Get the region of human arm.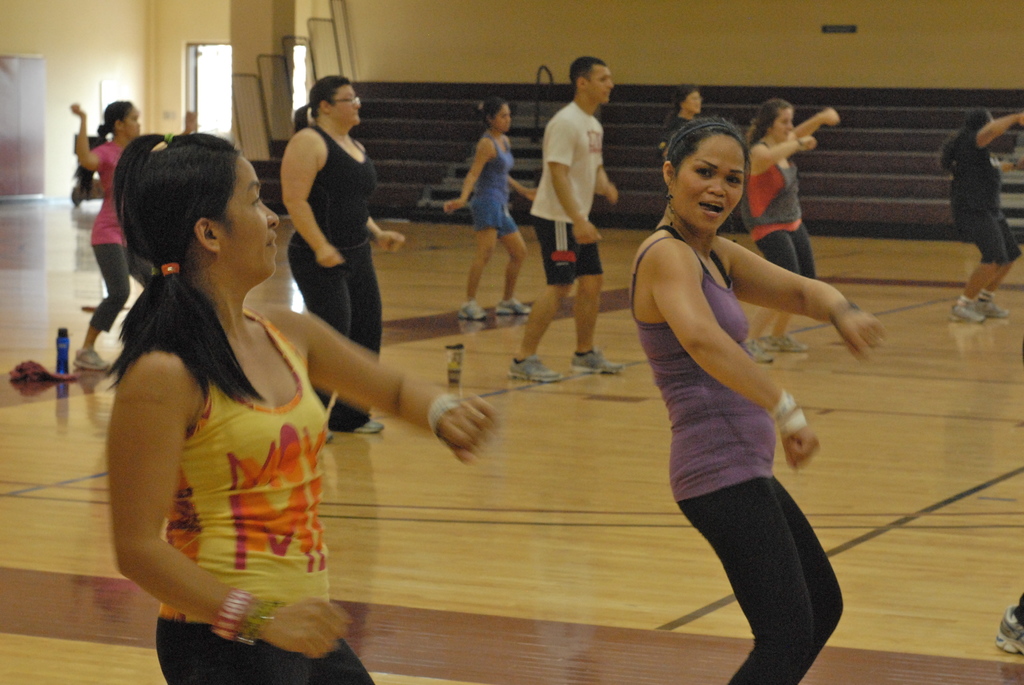
<bbox>68, 90, 111, 176</bbox>.
